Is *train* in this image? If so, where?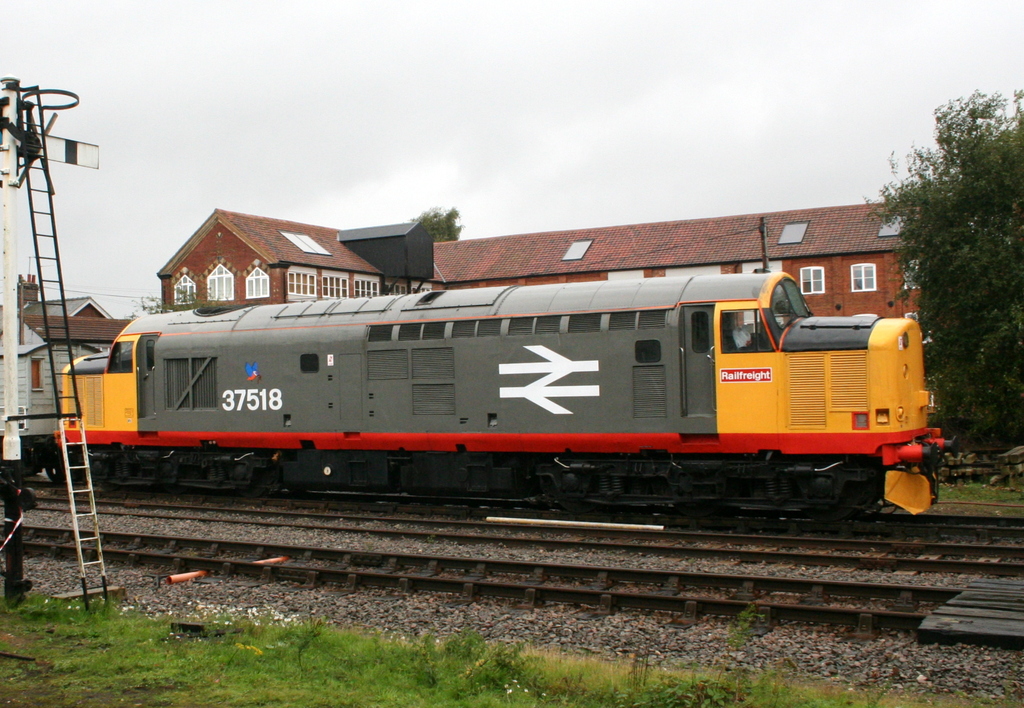
Yes, at [left=0, top=268, right=953, bottom=524].
